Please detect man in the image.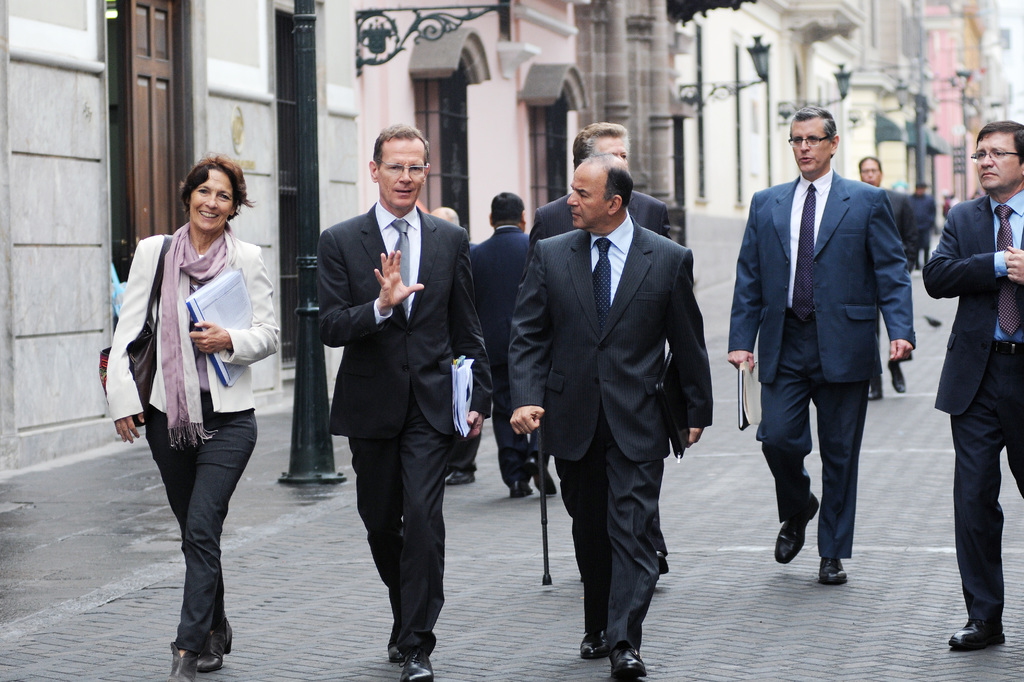
x1=723 y1=104 x2=916 y2=588.
